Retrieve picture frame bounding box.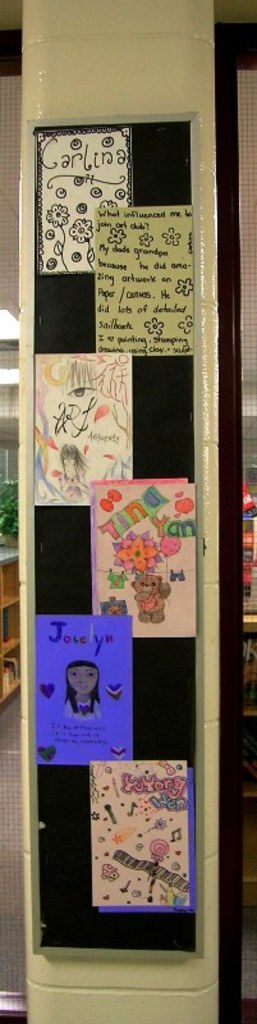
Bounding box: box(29, 109, 208, 961).
